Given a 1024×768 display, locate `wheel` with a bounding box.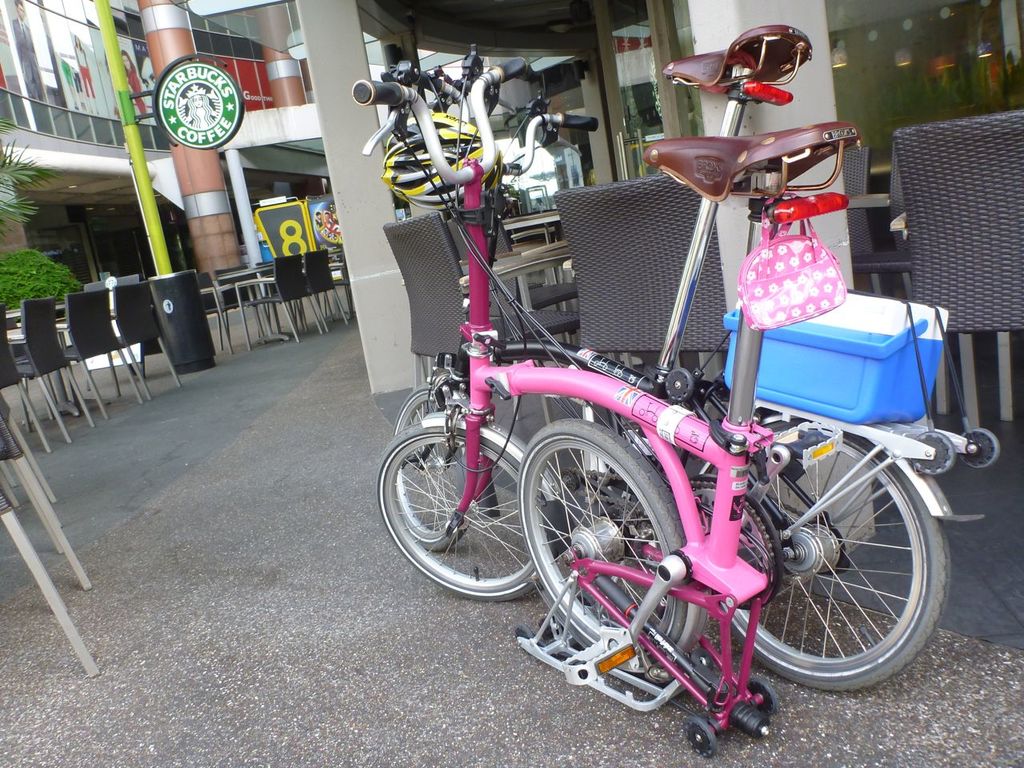
Located: bbox=[378, 414, 565, 605].
